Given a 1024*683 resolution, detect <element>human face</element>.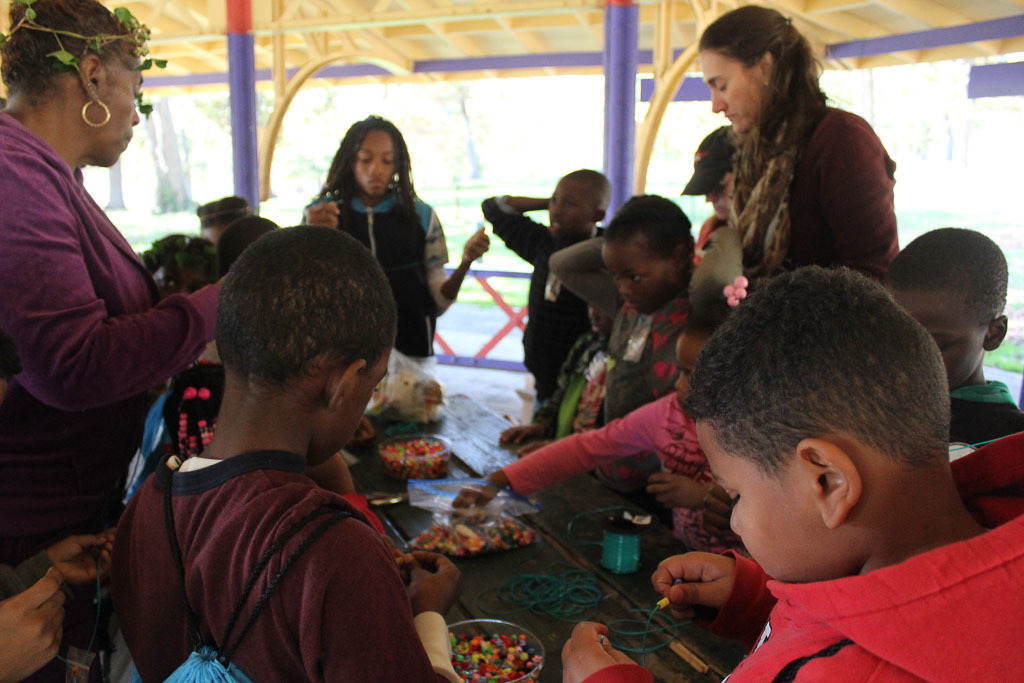
left=332, top=118, right=403, bottom=193.
